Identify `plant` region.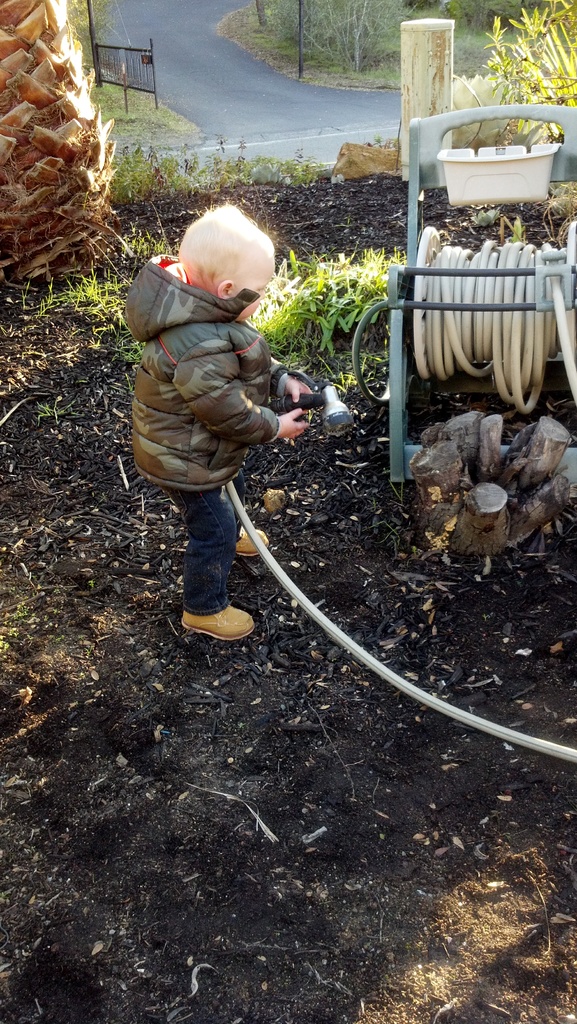
Region: box=[474, 207, 500, 228].
